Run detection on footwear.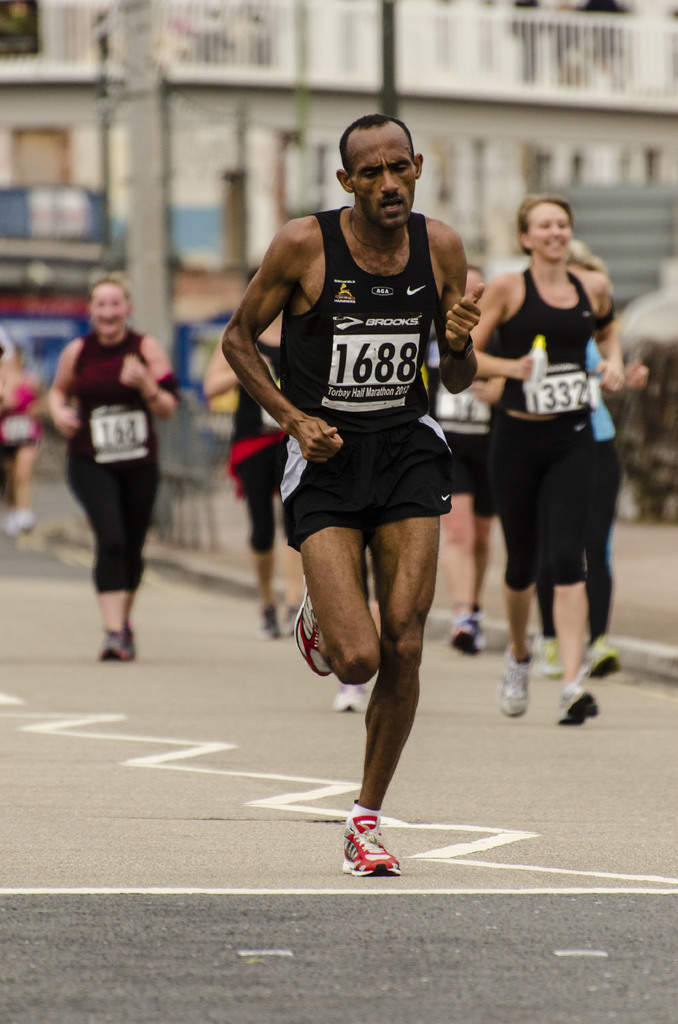
Result: bbox=[557, 679, 597, 726].
